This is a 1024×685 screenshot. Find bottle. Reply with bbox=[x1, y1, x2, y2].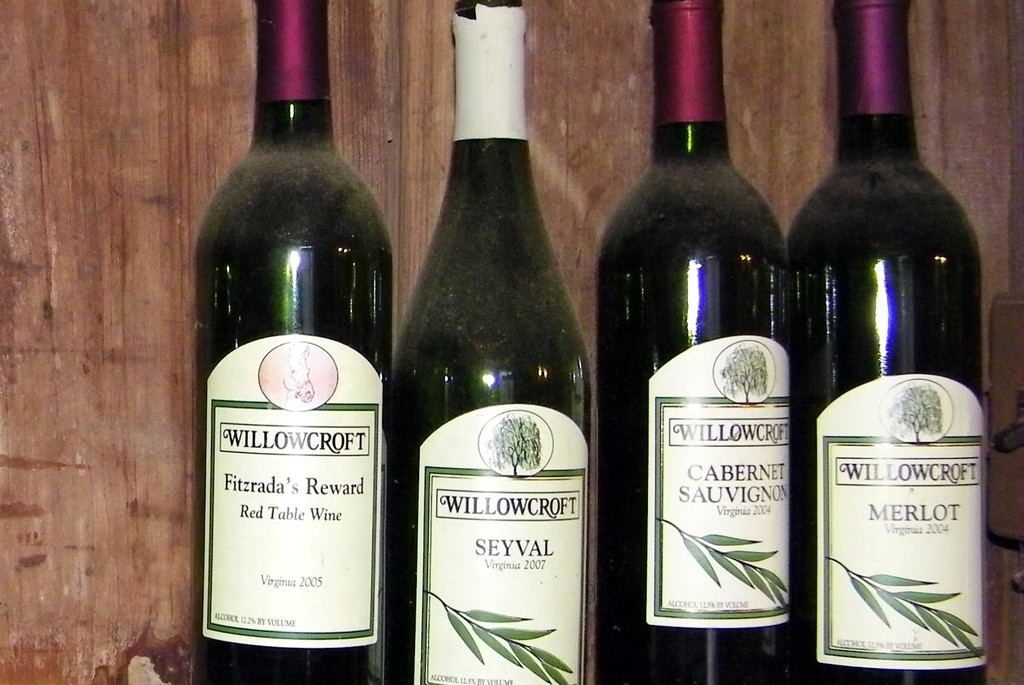
bbox=[783, 0, 1007, 684].
